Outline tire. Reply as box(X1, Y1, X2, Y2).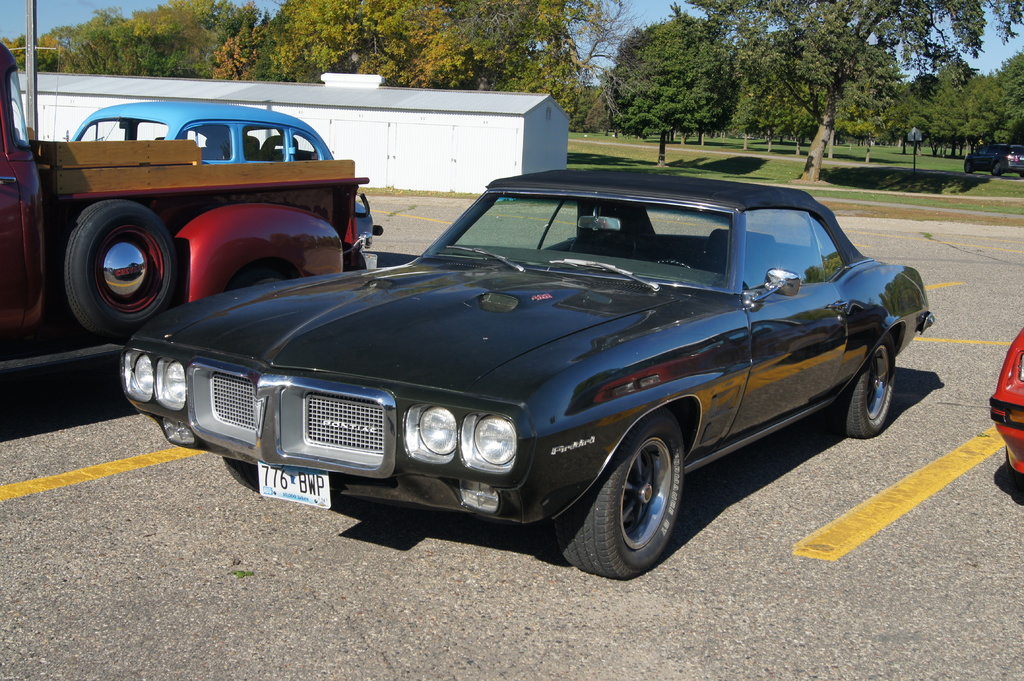
box(228, 260, 301, 291).
